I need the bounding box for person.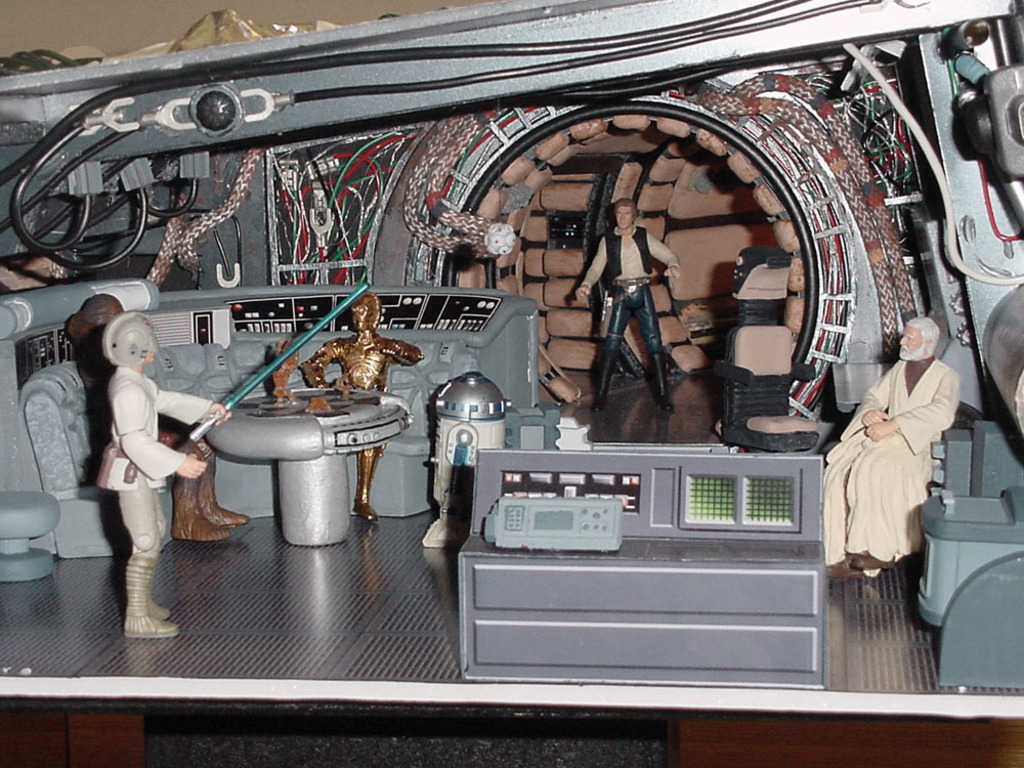
Here it is: {"x1": 833, "y1": 310, "x2": 963, "y2": 640}.
